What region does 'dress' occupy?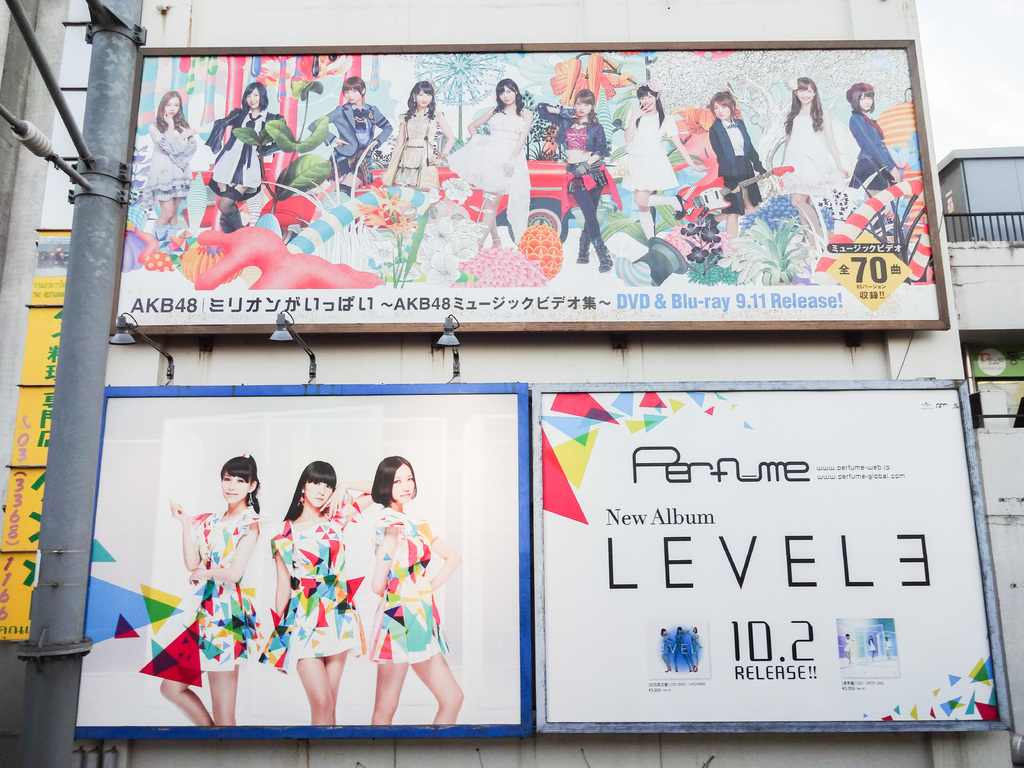
x1=396 y1=108 x2=442 y2=188.
